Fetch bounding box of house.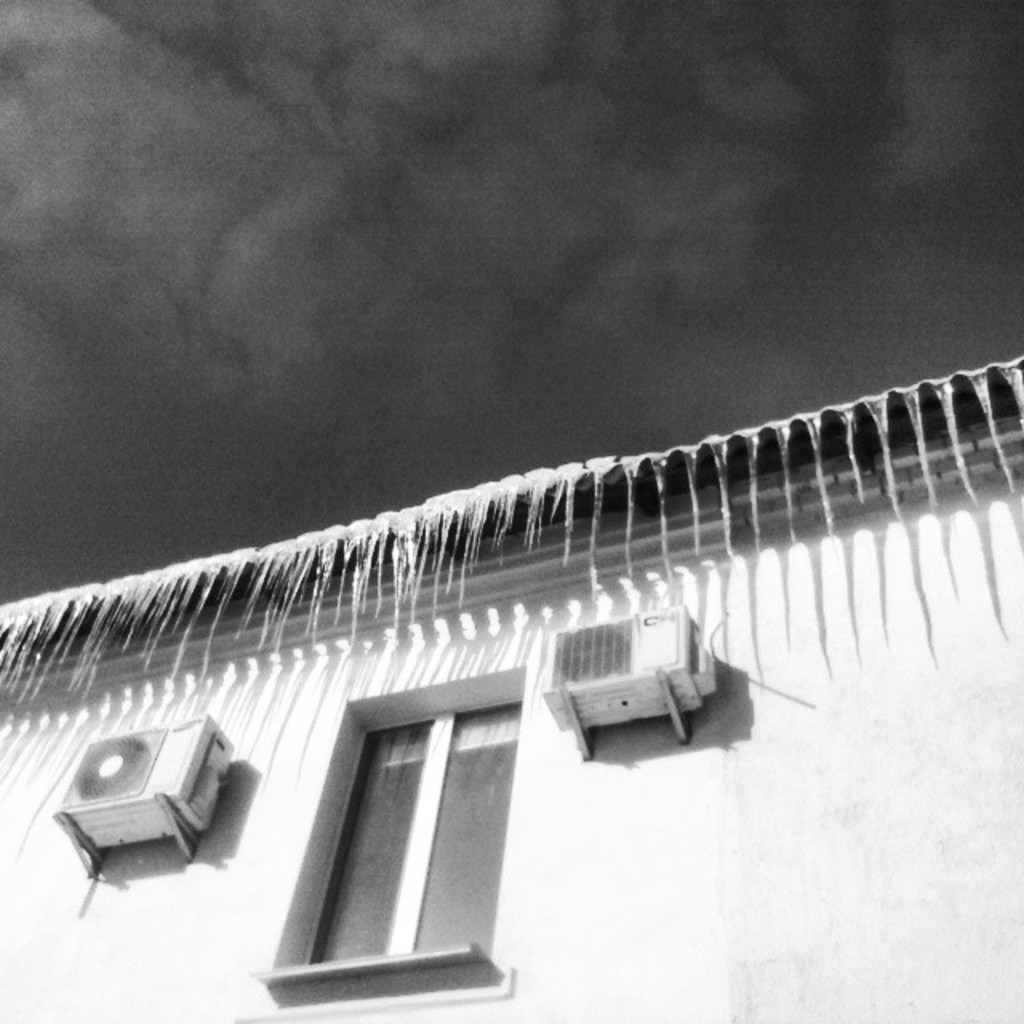
Bbox: <bbox>0, 357, 1022, 1023</bbox>.
